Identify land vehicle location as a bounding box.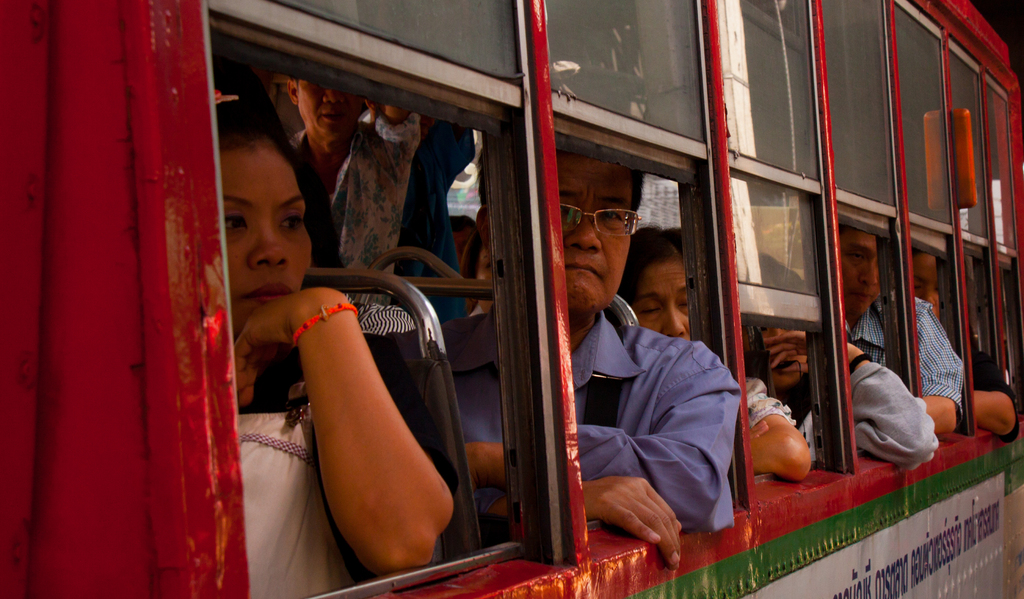
[left=137, top=13, right=1014, bottom=595].
